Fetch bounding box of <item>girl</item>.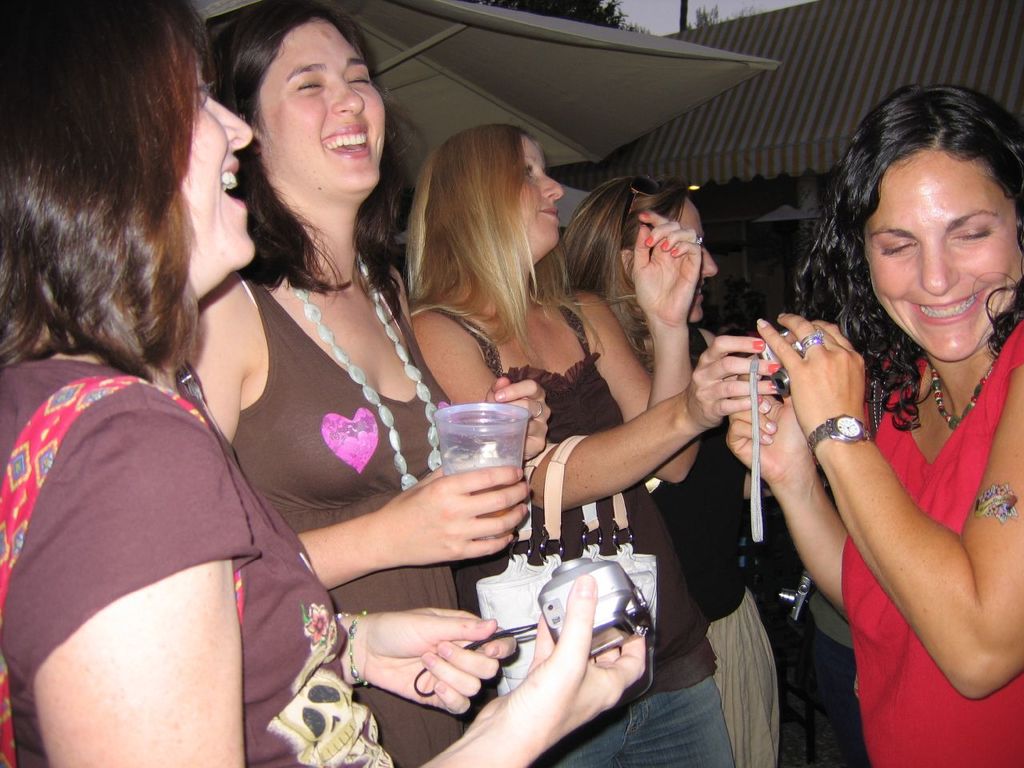
Bbox: x1=185 y1=0 x2=545 y2=766.
